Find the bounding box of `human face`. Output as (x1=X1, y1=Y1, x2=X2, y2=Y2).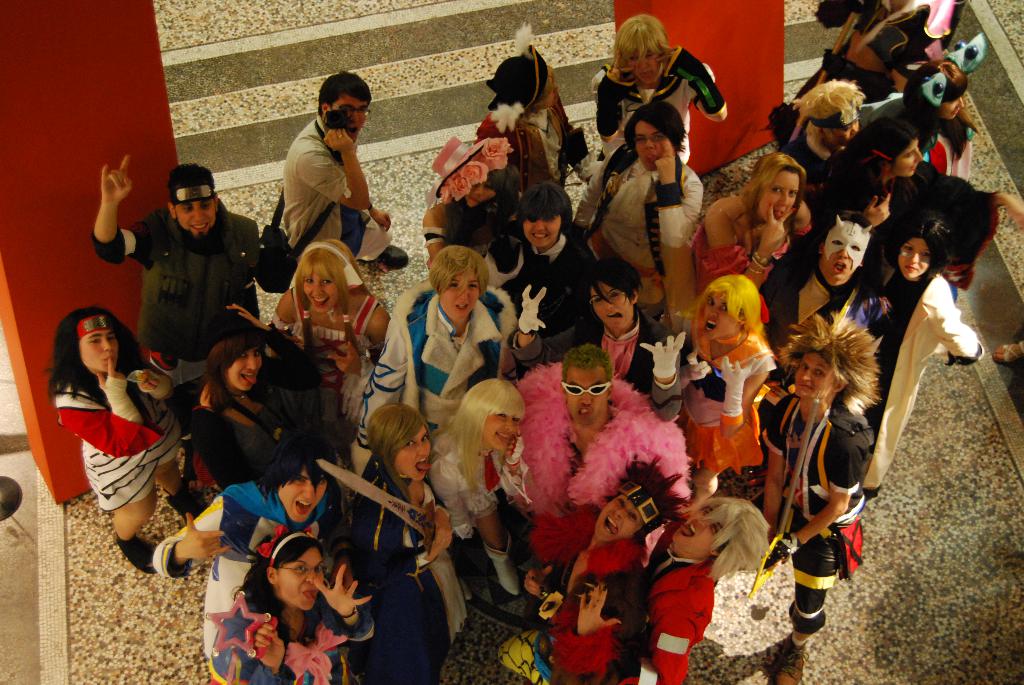
(x1=391, y1=429, x2=435, y2=485).
